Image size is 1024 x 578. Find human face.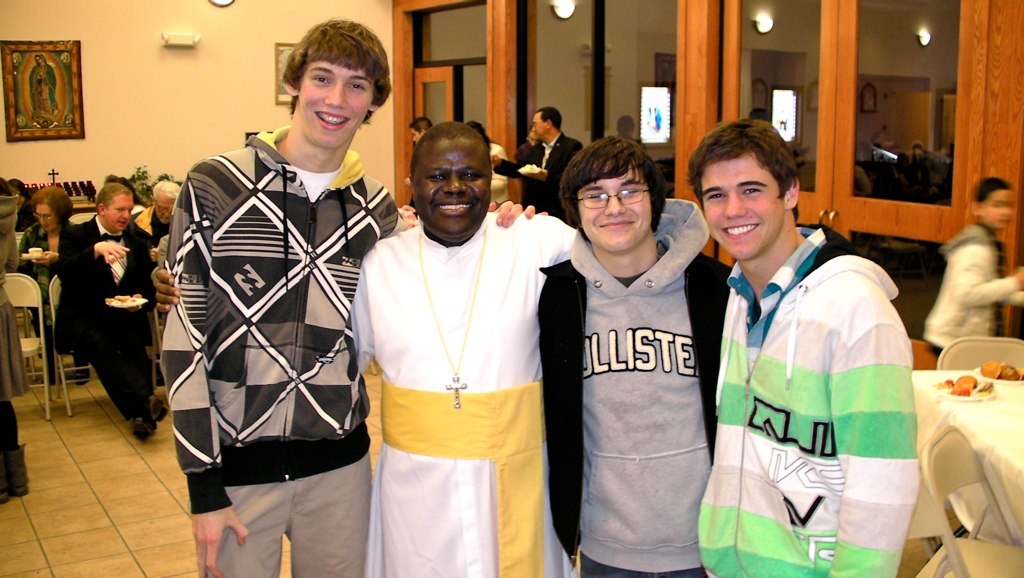
BBox(983, 188, 1015, 232).
